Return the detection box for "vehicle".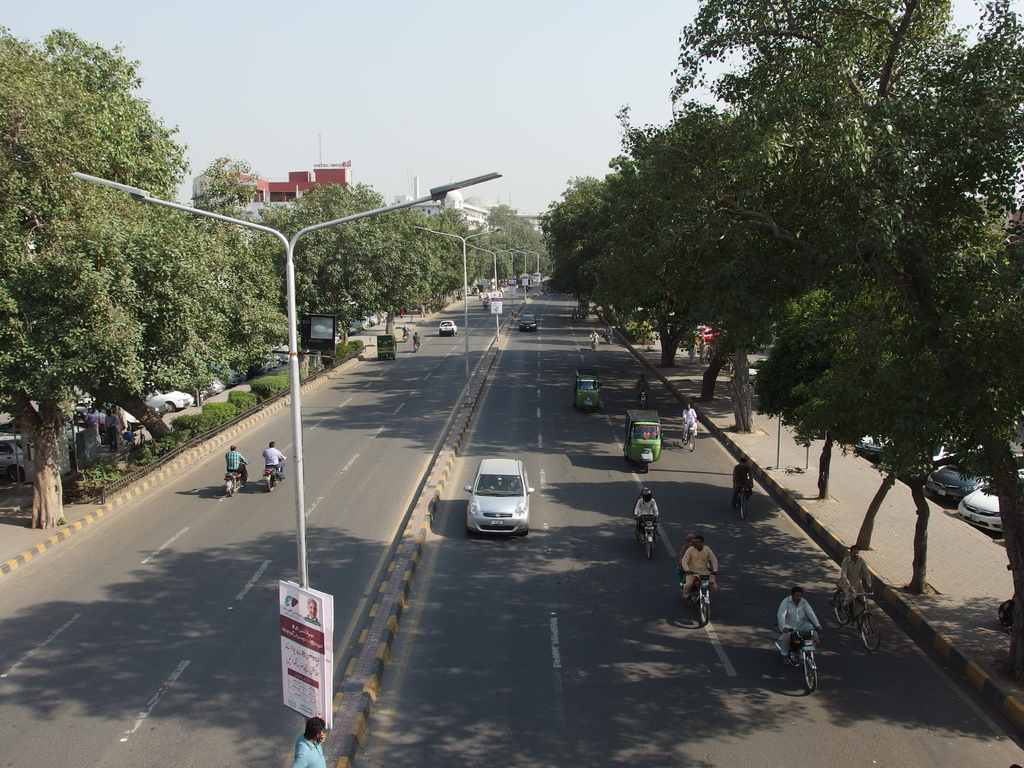
bbox(599, 332, 611, 346).
